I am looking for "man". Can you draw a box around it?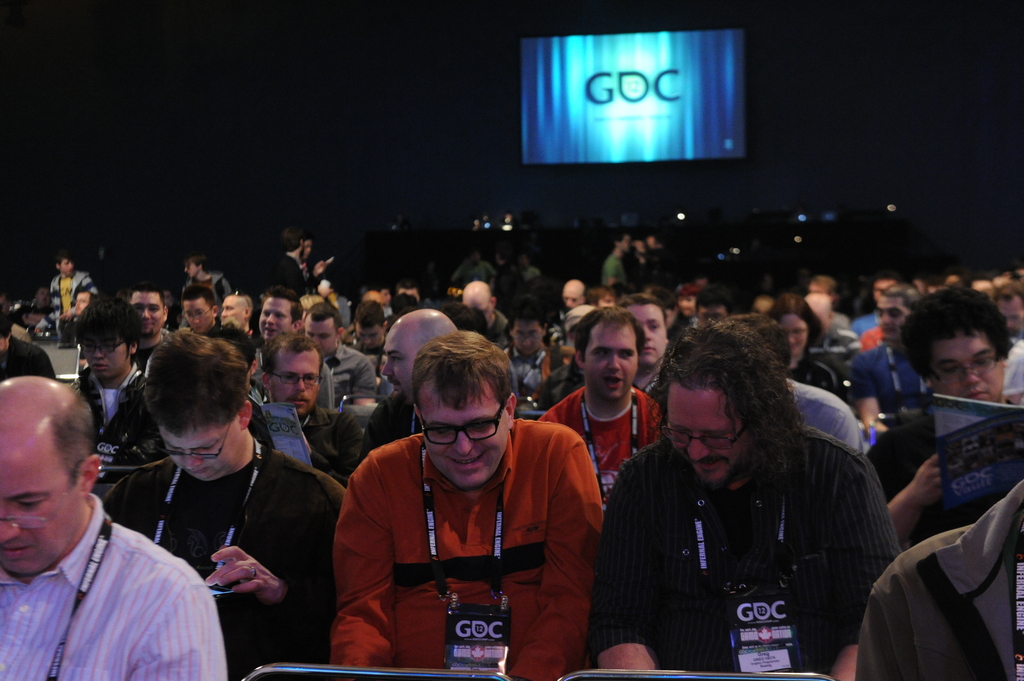
Sure, the bounding box is bbox=(59, 291, 98, 348).
